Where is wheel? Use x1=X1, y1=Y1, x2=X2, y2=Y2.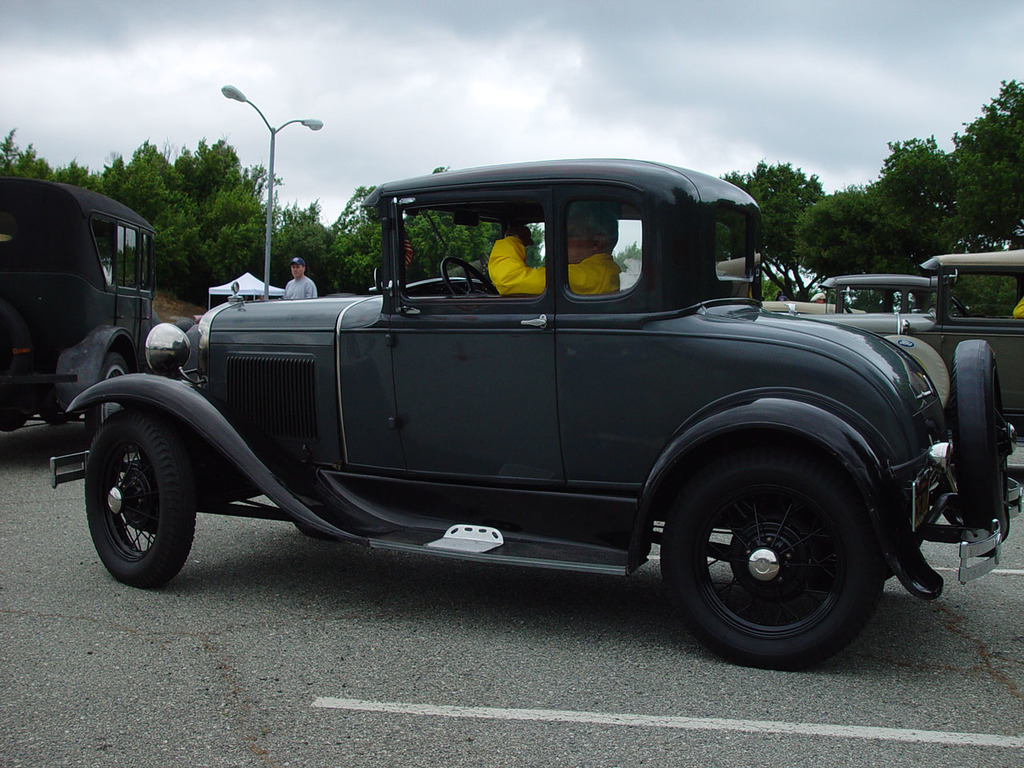
x1=86, y1=354, x2=128, y2=446.
